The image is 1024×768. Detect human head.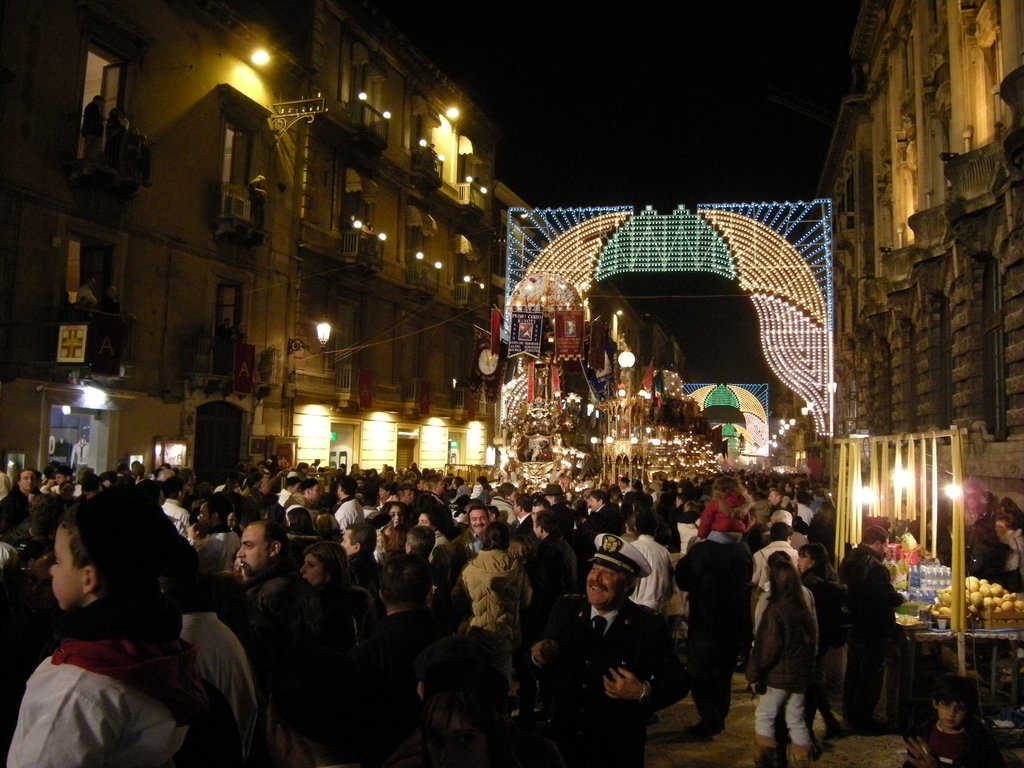
Detection: (417, 510, 439, 530).
